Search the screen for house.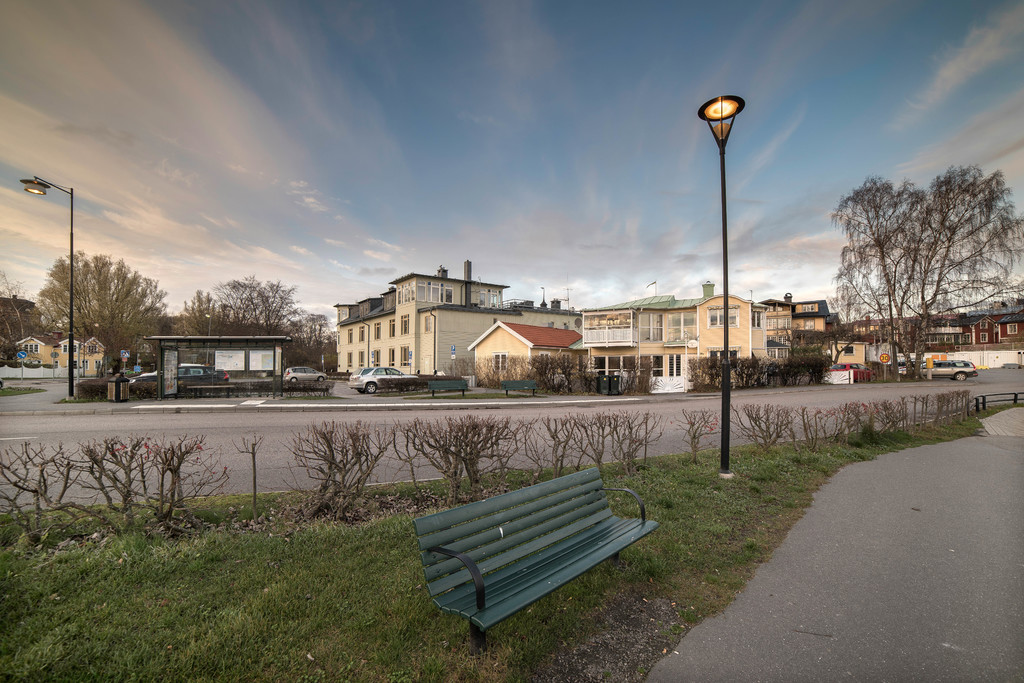
Found at select_region(58, 337, 72, 369).
